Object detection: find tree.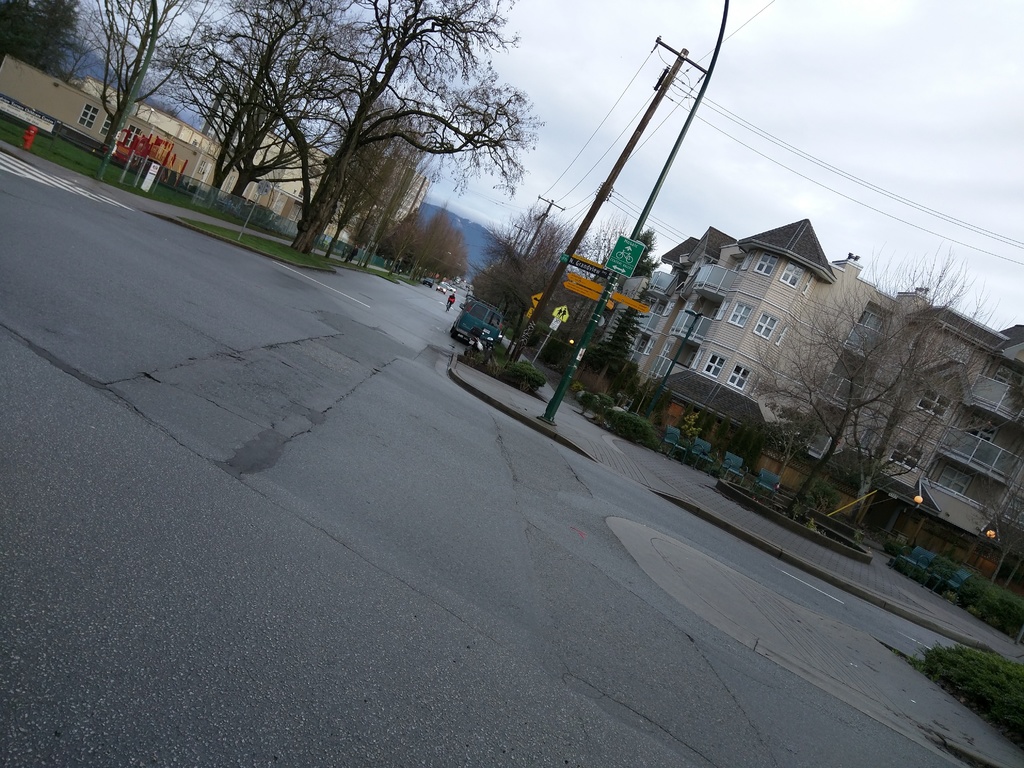
[left=678, top=400, right=703, bottom=450].
